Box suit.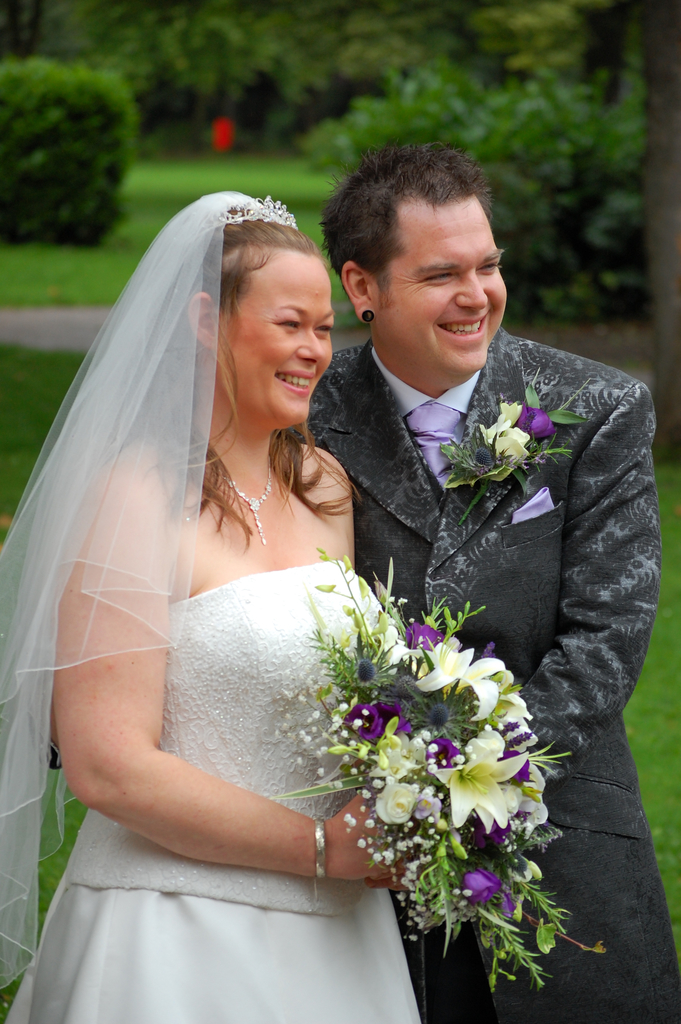
bbox=(279, 326, 680, 1023).
